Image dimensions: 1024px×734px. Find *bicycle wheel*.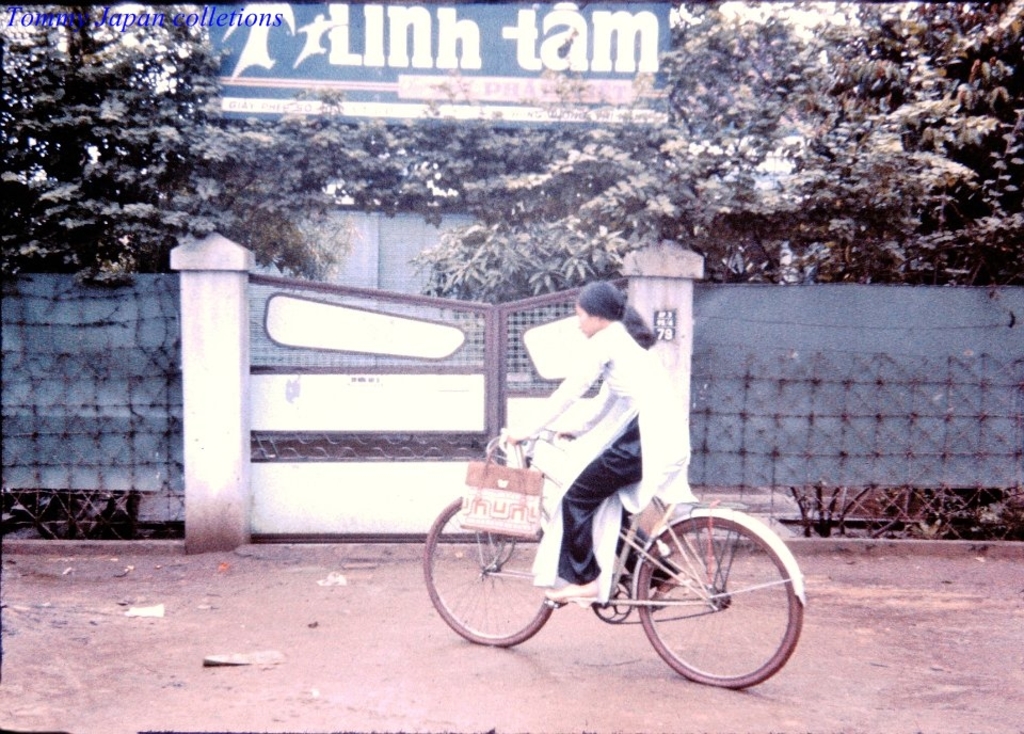
630 508 795 705.
